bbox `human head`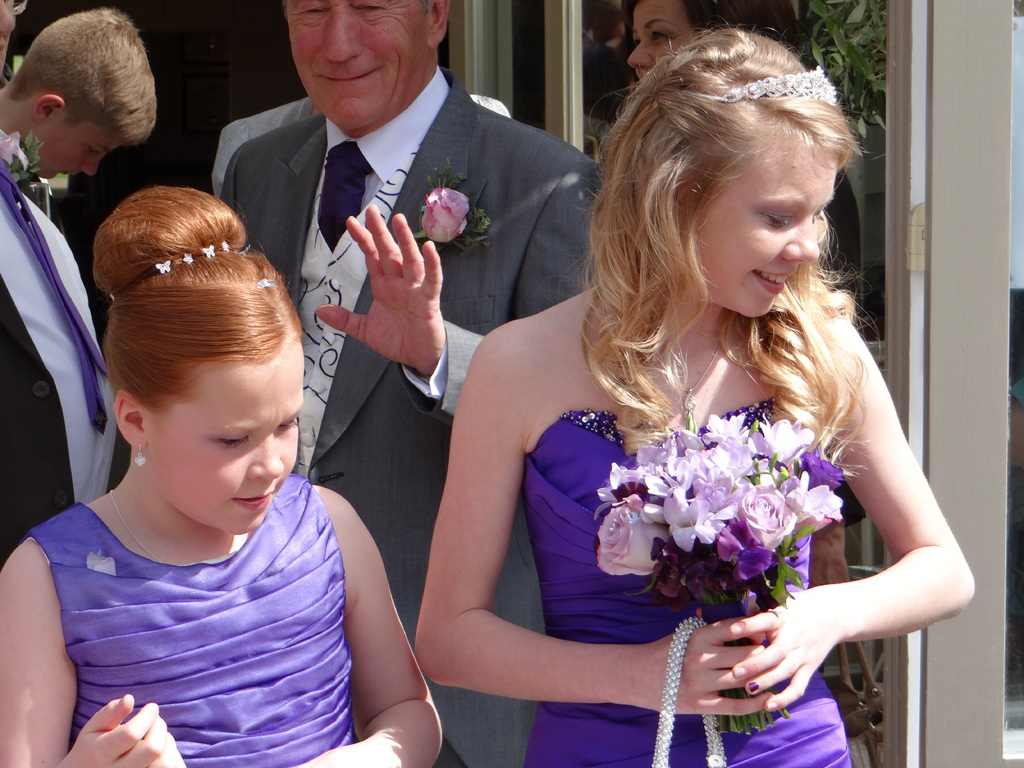
BBox(10, 7, 161, 177)
